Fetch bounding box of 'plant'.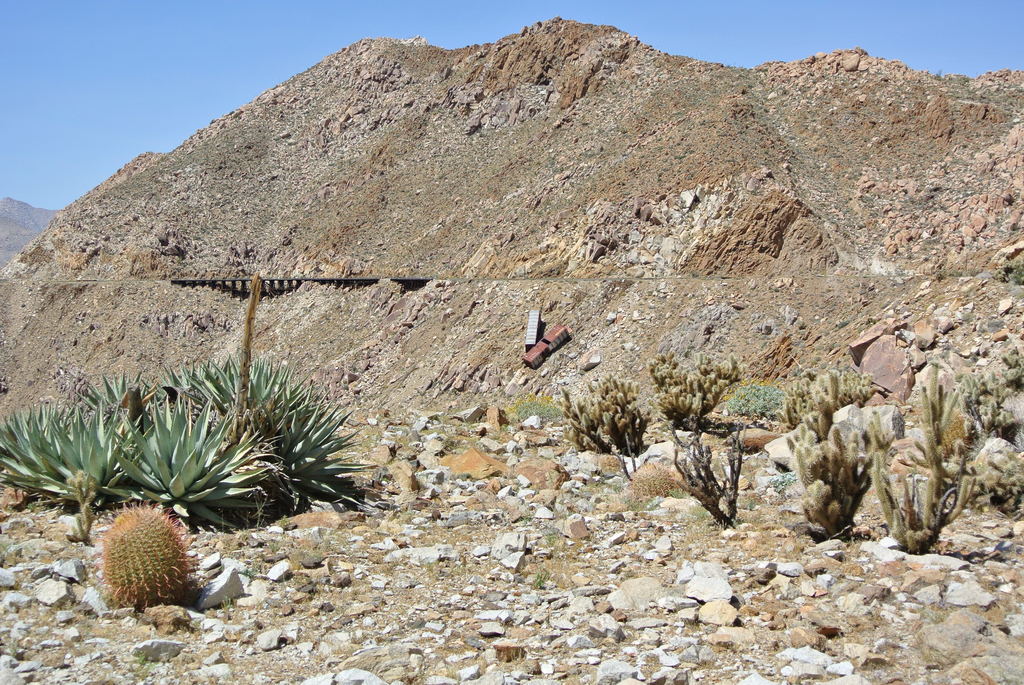
Bbox: select_region(1006, 258, 1023, 286).
